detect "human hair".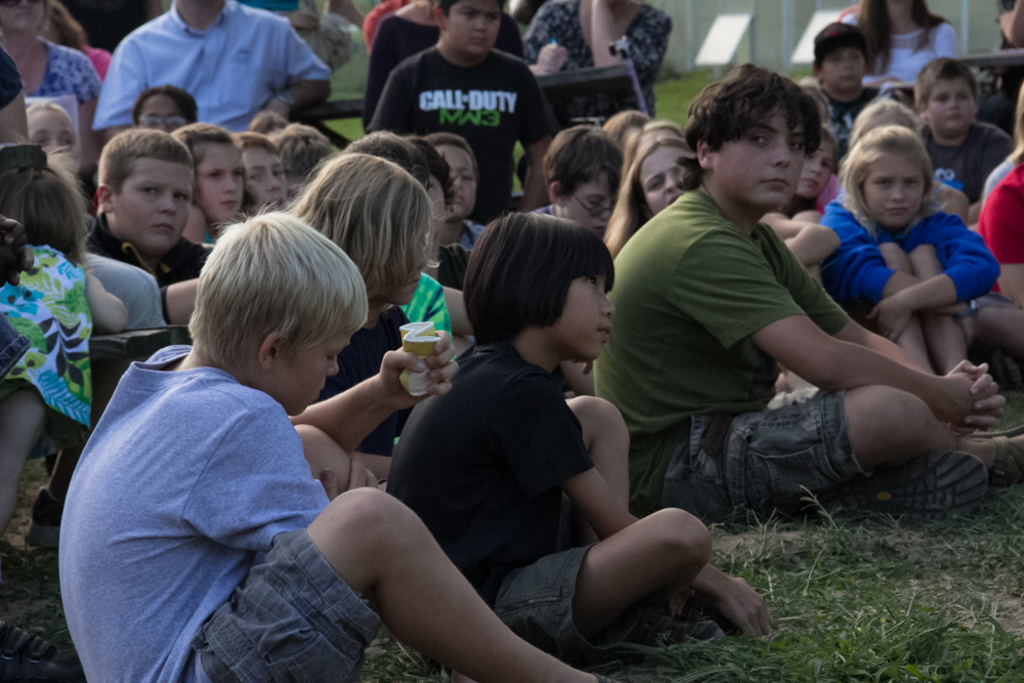
Detected at left=811, top=20, right=865, bottom=65.
